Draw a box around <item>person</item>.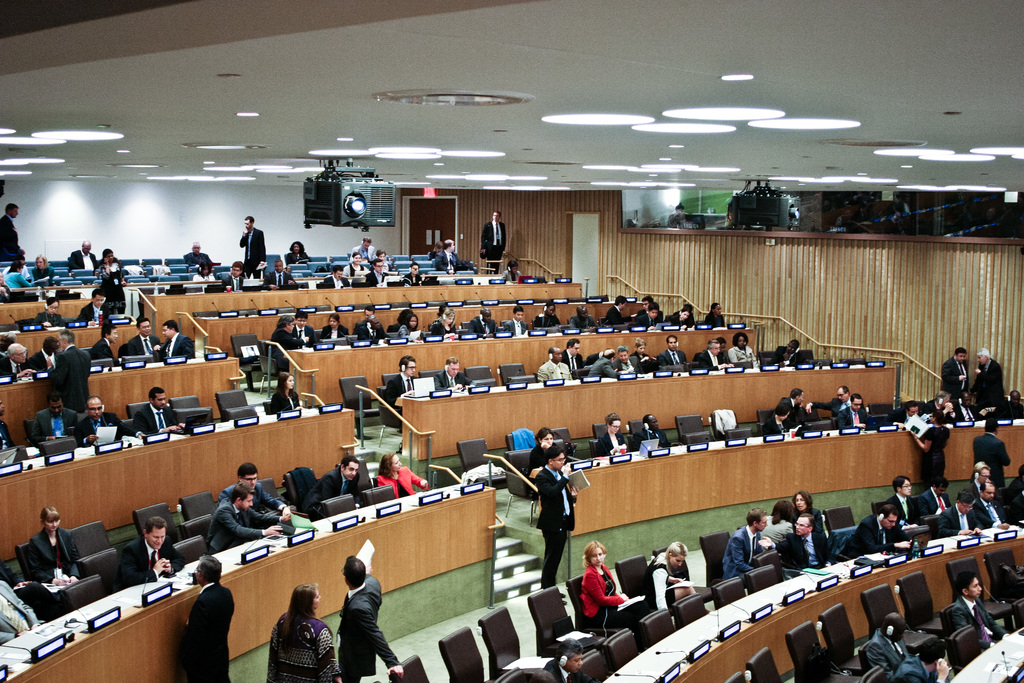
x1=203, y1=485, x2=288, y2=555.
